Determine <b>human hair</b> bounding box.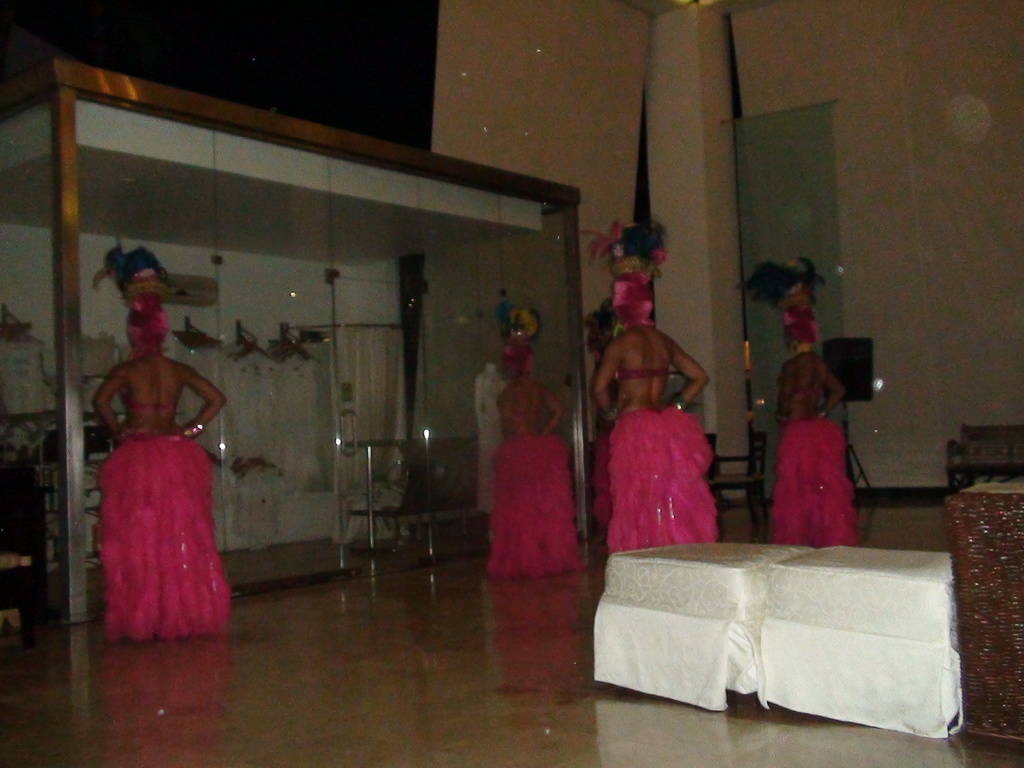
Determined: select_region(500, 307, 535, 377).
